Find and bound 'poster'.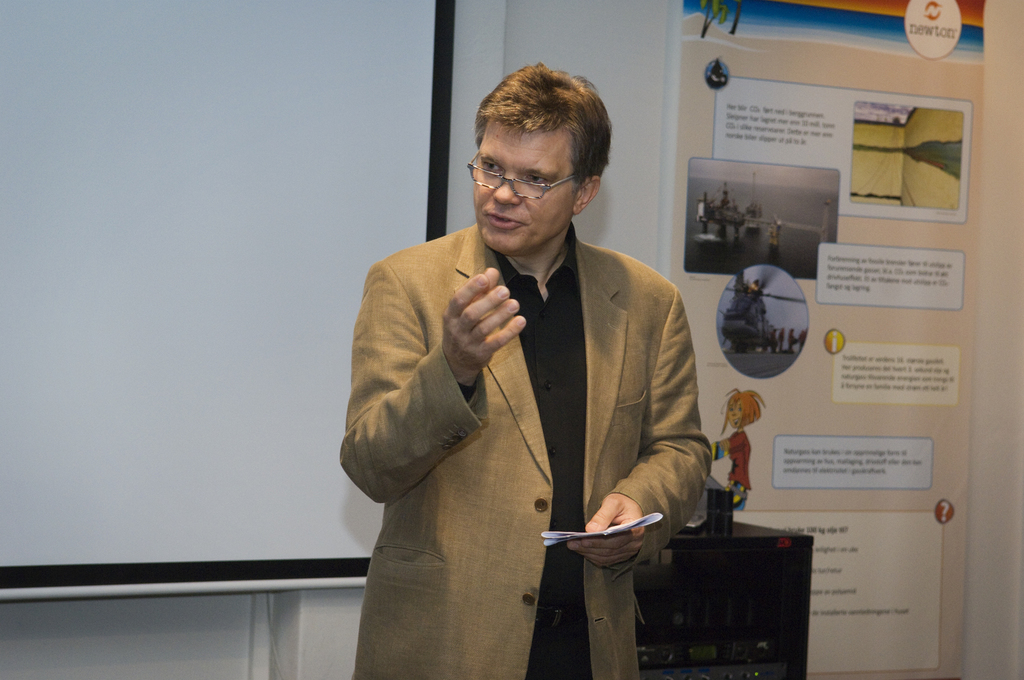
Bound: {"x1": 678, "y1": 0, "x2": 980, "y2": 679}.
